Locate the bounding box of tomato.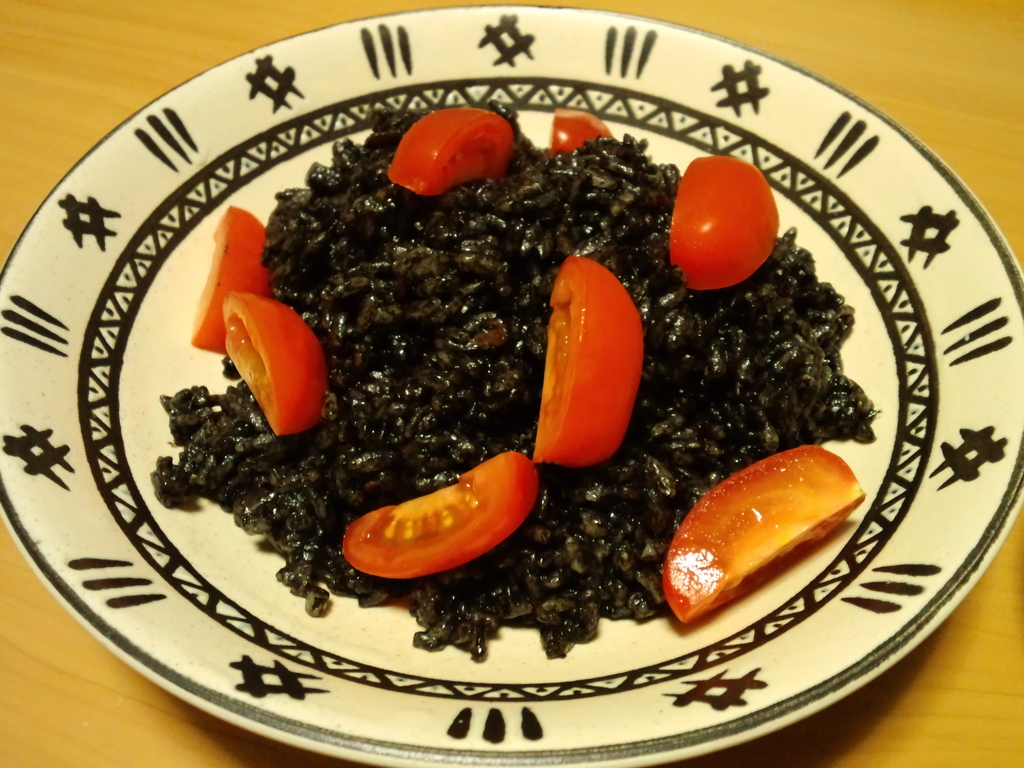
Bounding box: [226,288,330,444].
